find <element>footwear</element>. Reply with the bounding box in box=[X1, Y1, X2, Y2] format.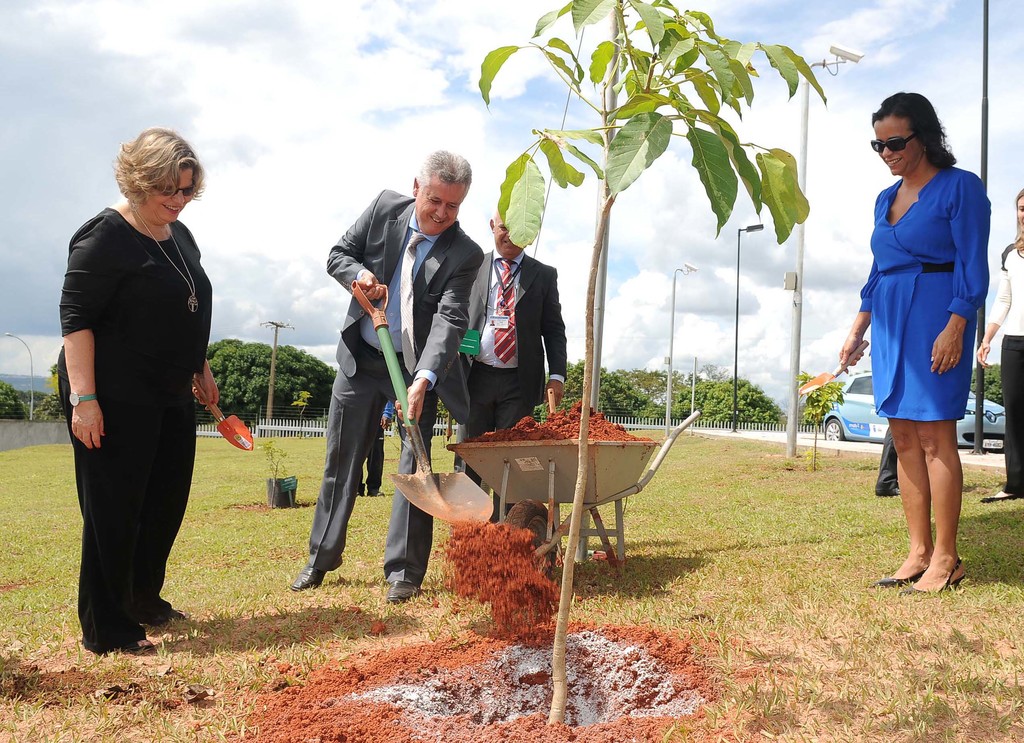
box=[365, 491, 385, 496].
